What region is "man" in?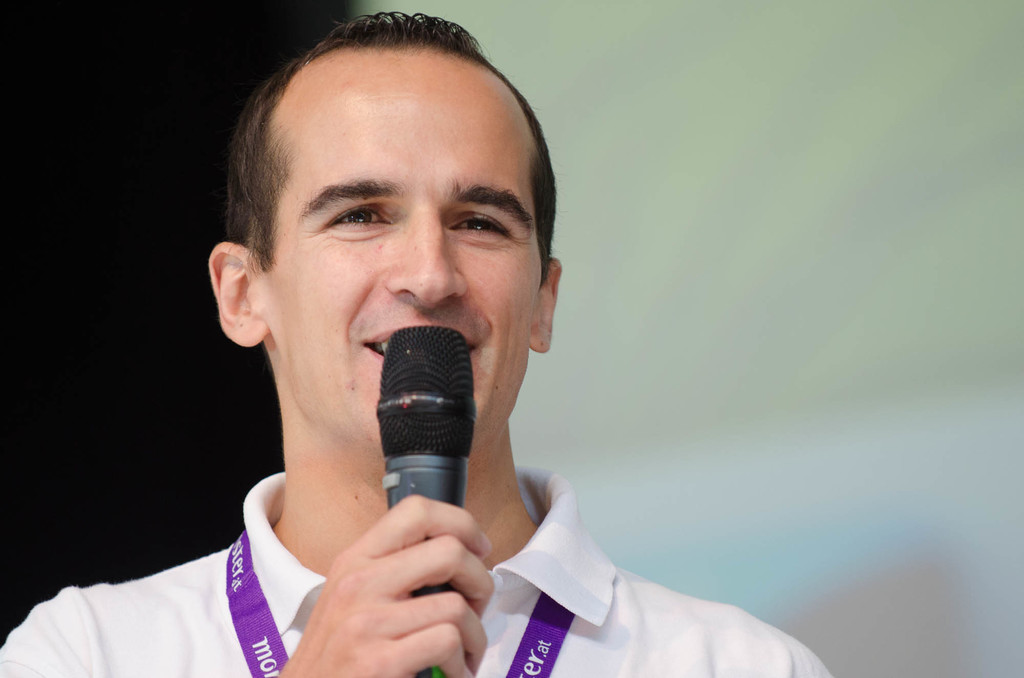
BBox(0, 15, 836, 677).
